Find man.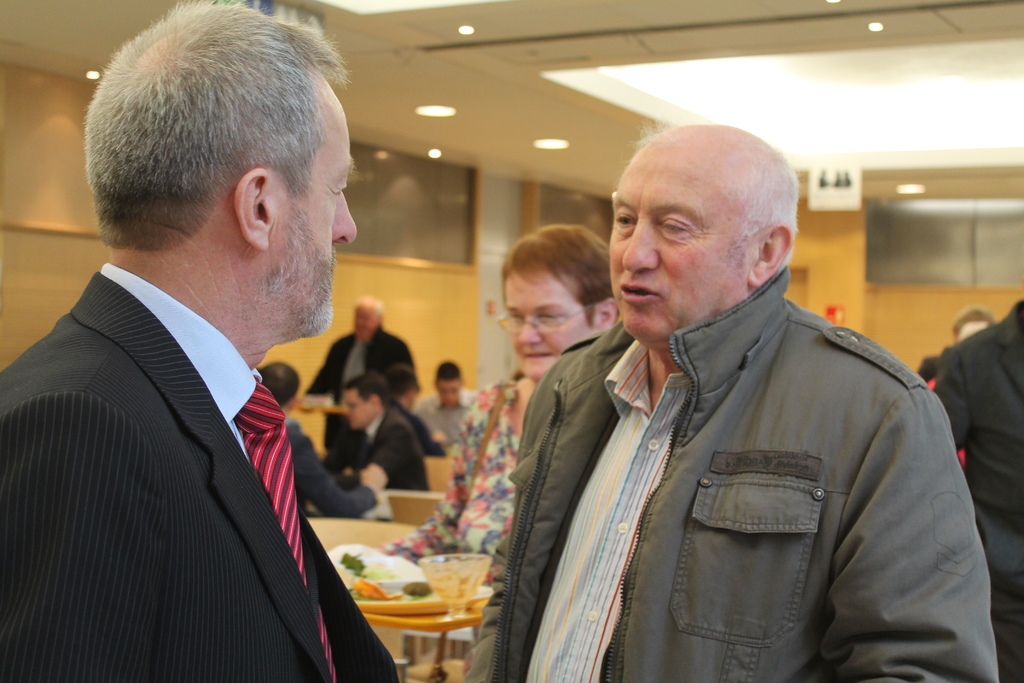
340,374,431,498.
